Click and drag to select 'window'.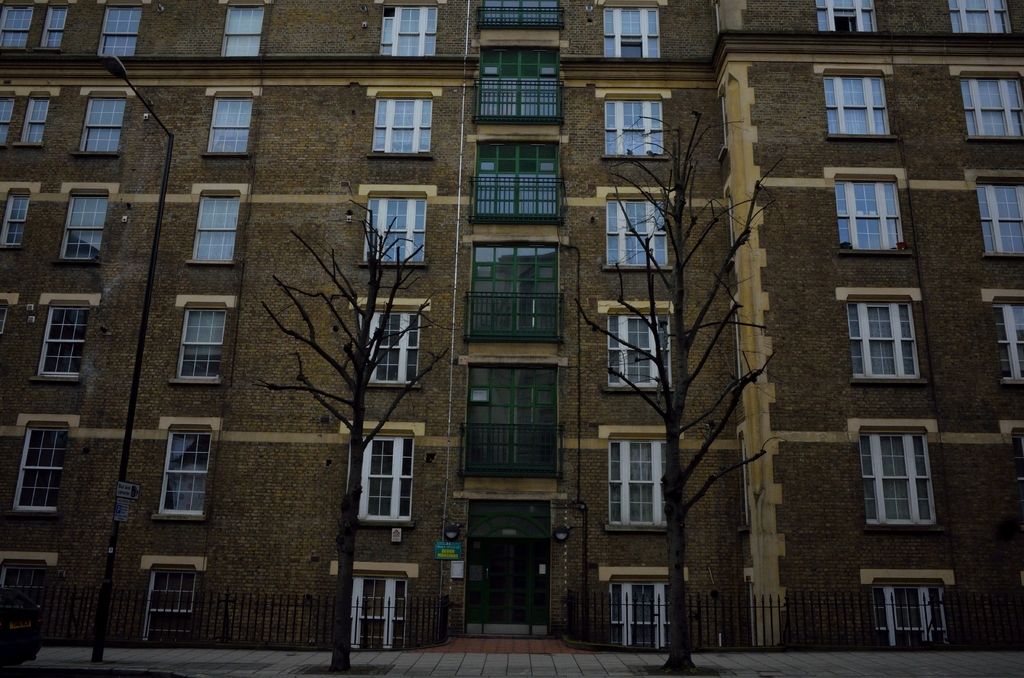
Selection: 821:74:890:136.
